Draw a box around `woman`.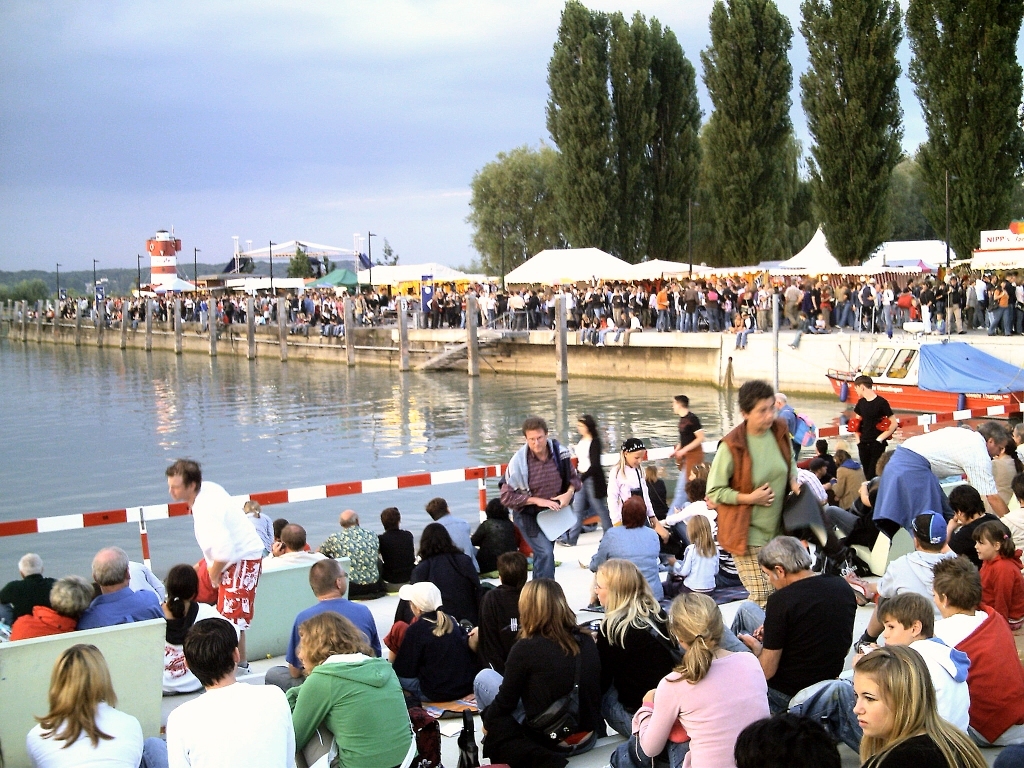
box=[558, 415, 611, 547].
